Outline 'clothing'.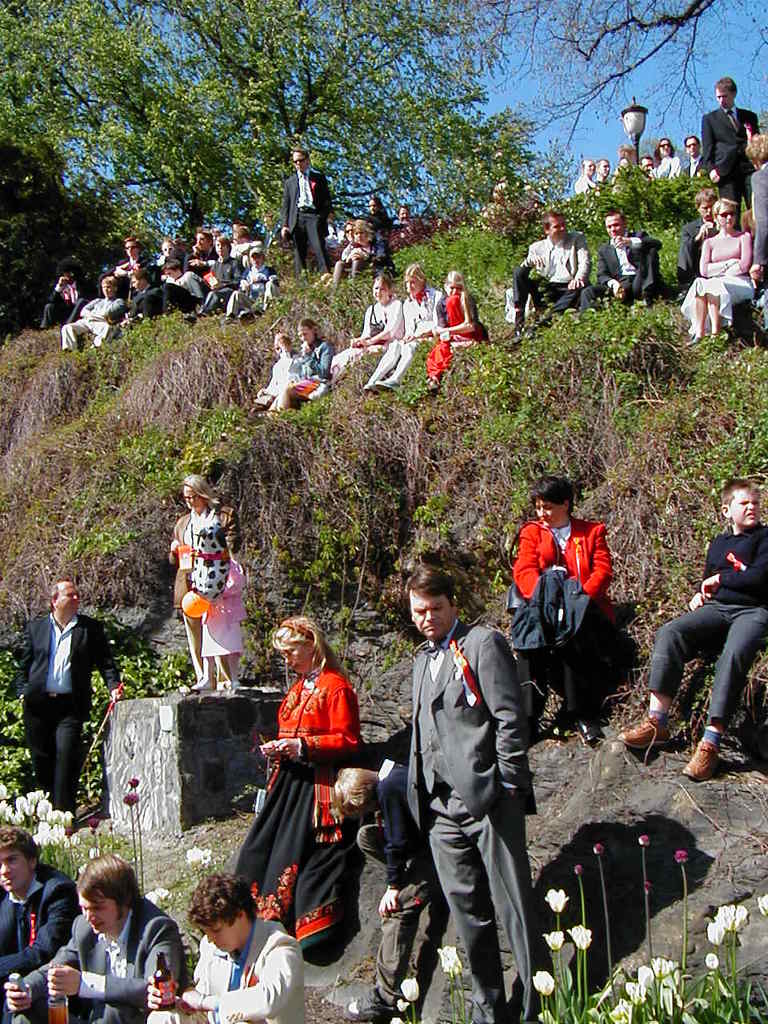
Outline: [x1=258, y1=352, x2=298, y2=421].
